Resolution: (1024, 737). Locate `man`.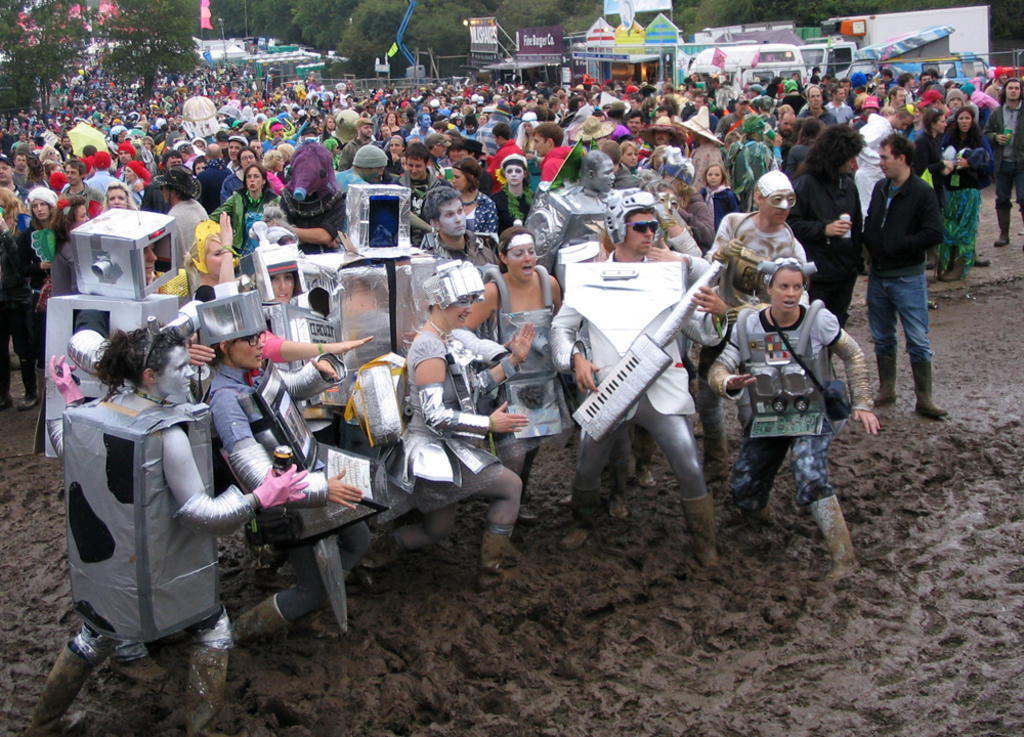
{"left": 886, "top": 83, "right": 910, "bottom": 115}.
